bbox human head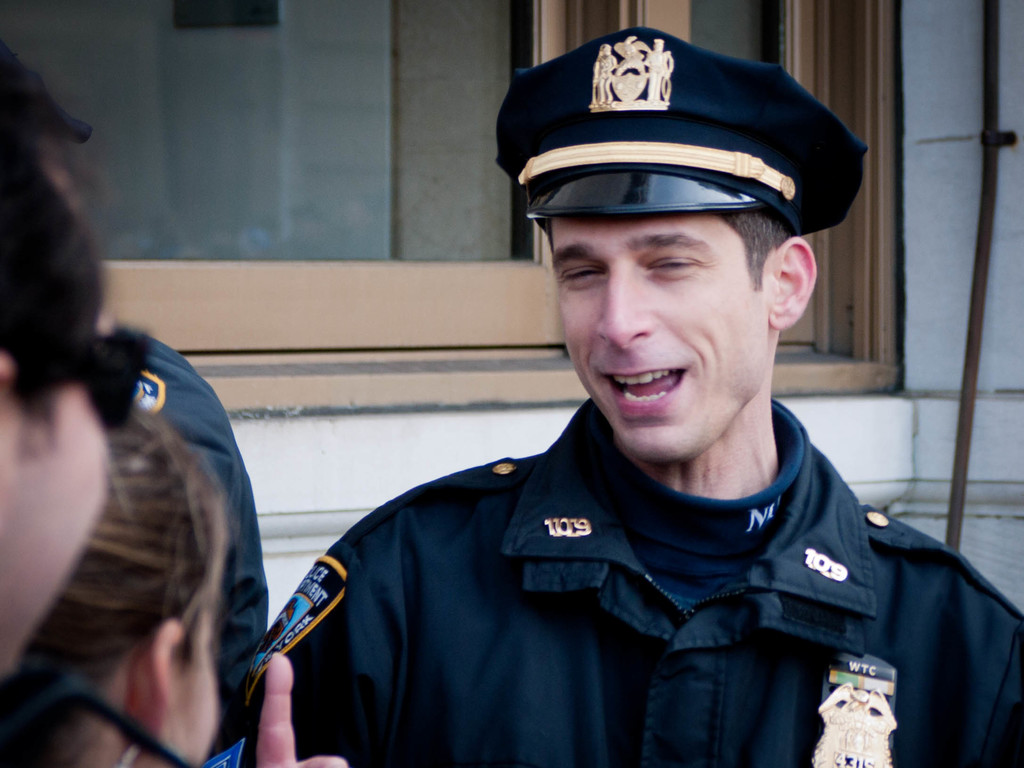
(left=0, top=147, right=113, bottom=685)
